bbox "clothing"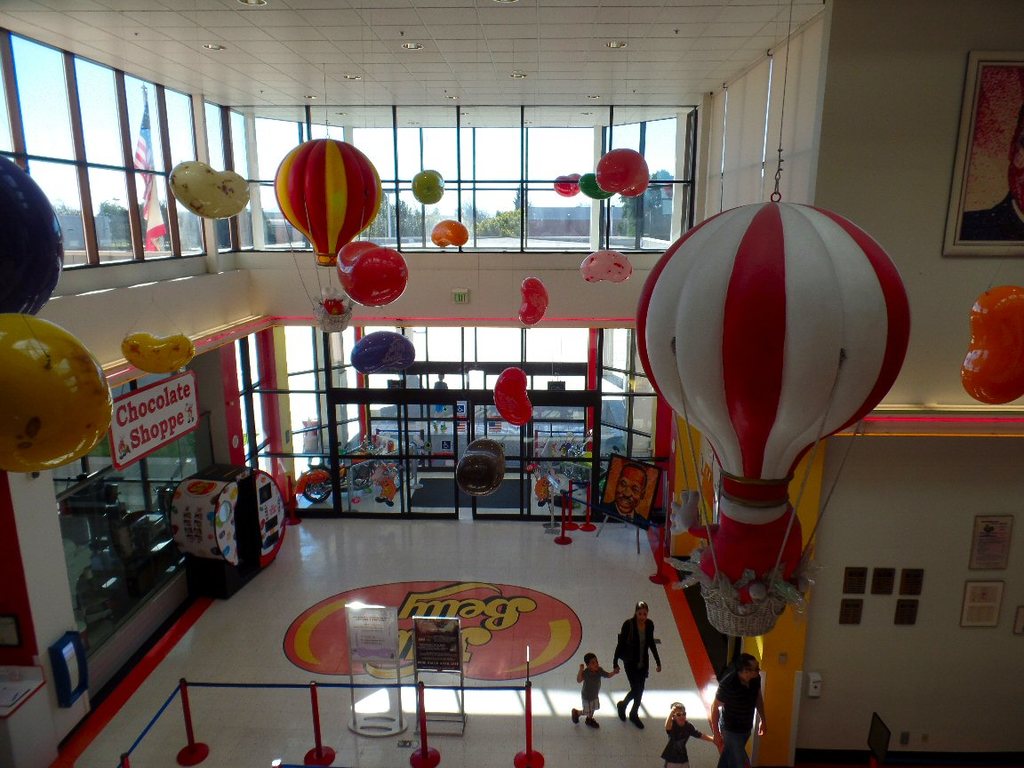
x1=715 y1=662 x2=763 y2=764
